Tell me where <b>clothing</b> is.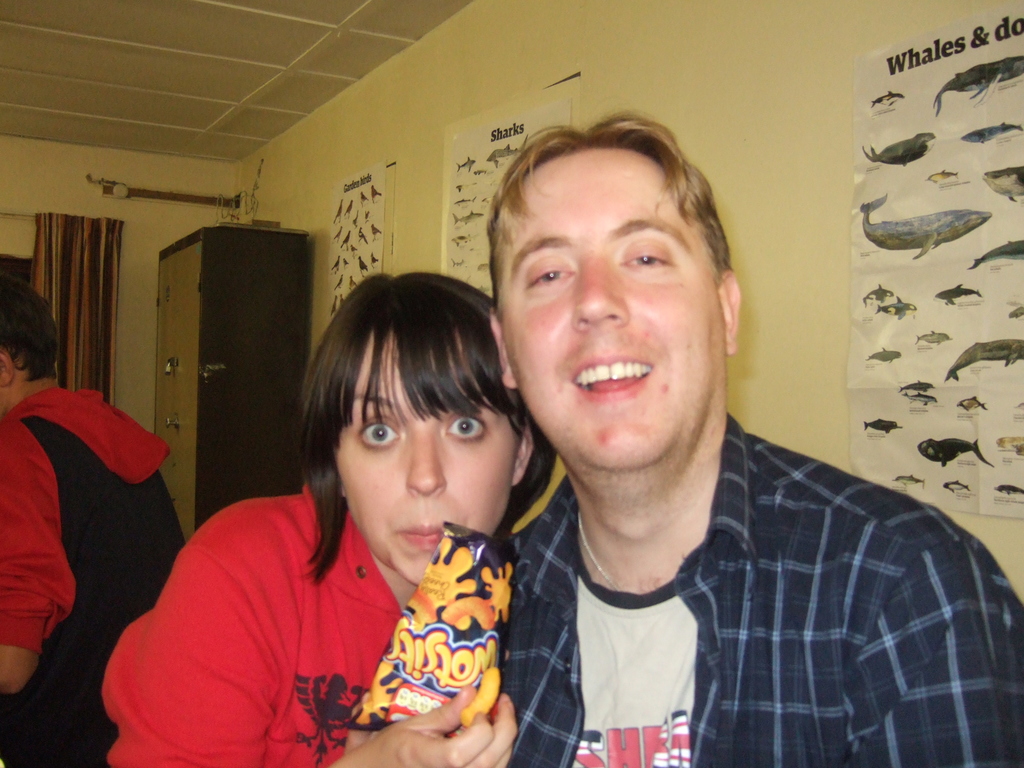
<b>clothing</b> is at [5, 348, 177, 712].
